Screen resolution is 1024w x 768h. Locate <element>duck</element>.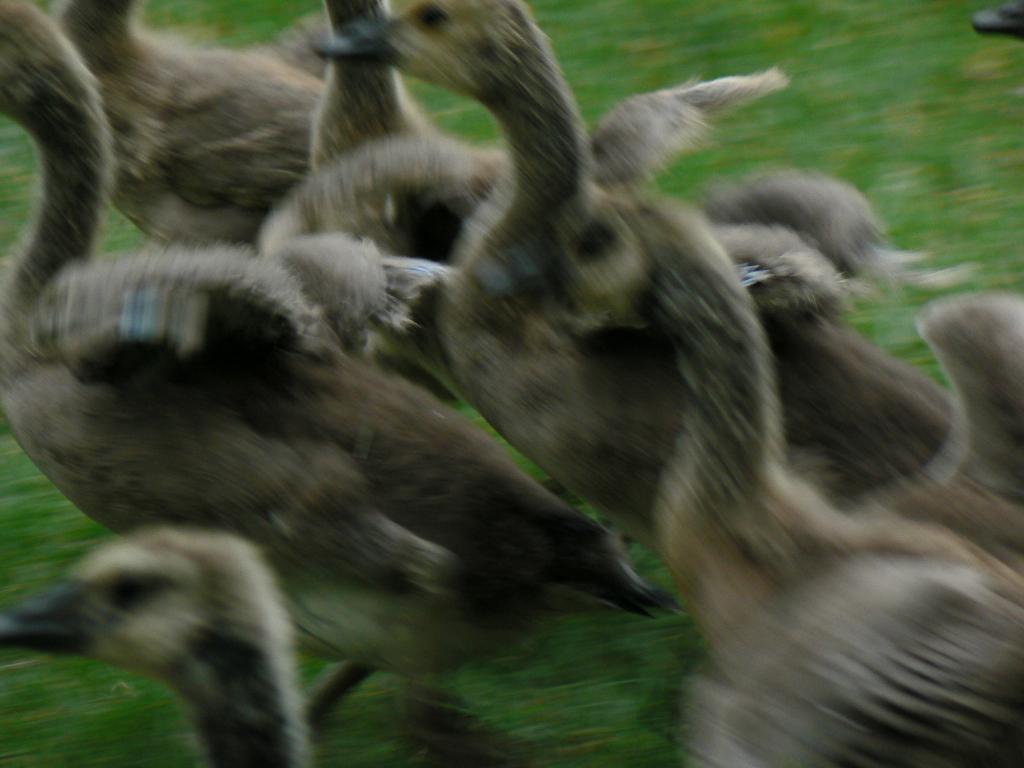
[x1=642, y1=506, x2=1023, y2=767].
